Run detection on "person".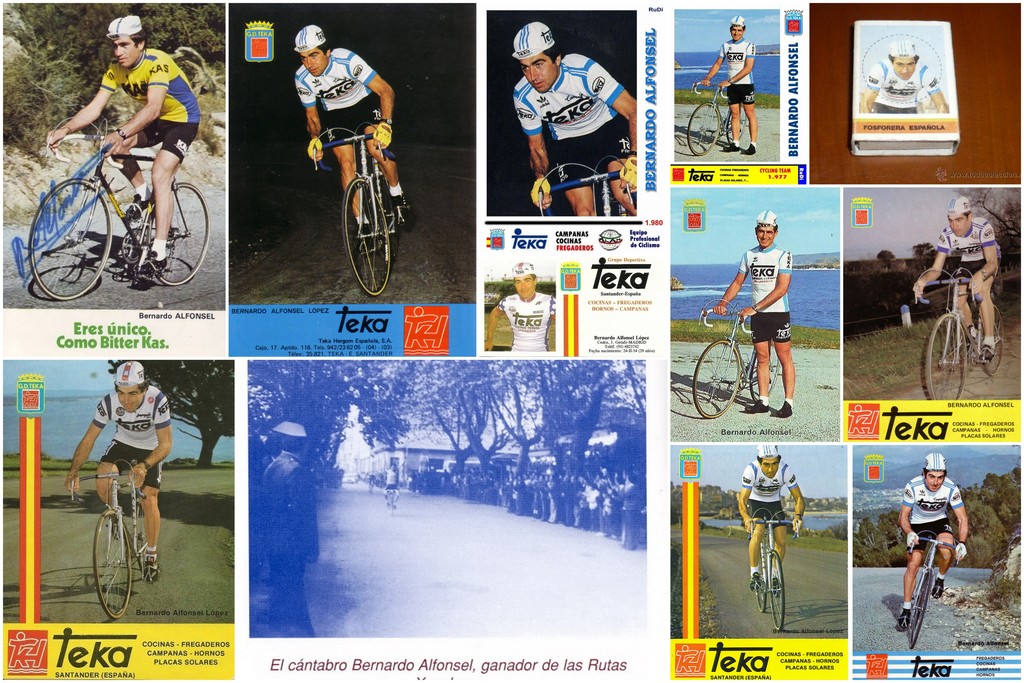
Result: (left=486, top=262, right=559, bottom=352).
